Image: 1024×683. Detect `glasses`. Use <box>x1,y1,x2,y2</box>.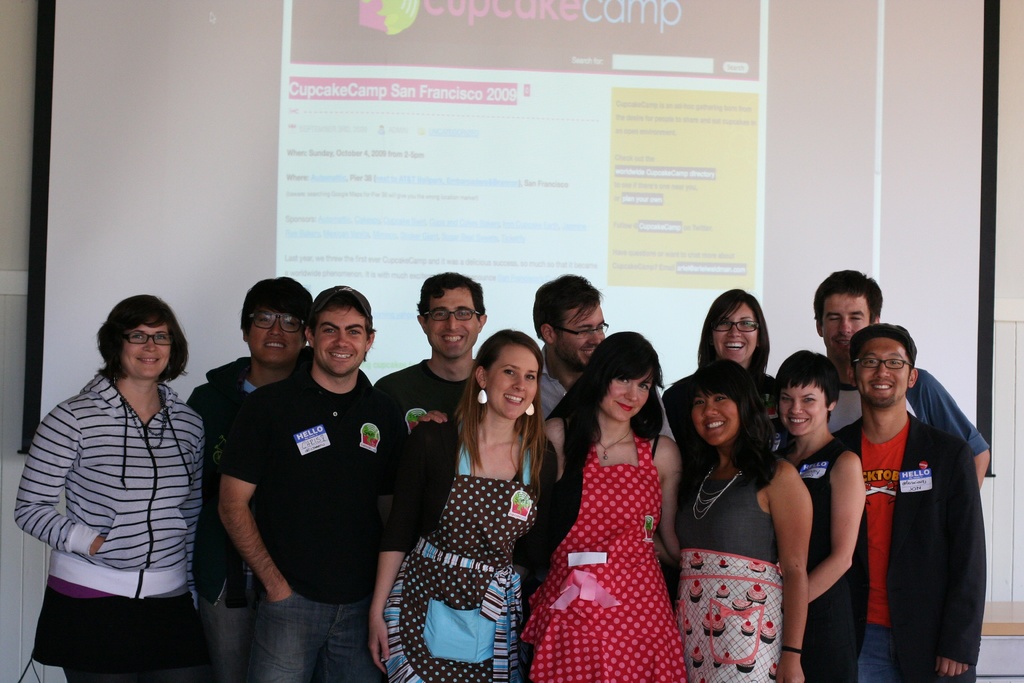
<box>420,308,482,322</box>.
